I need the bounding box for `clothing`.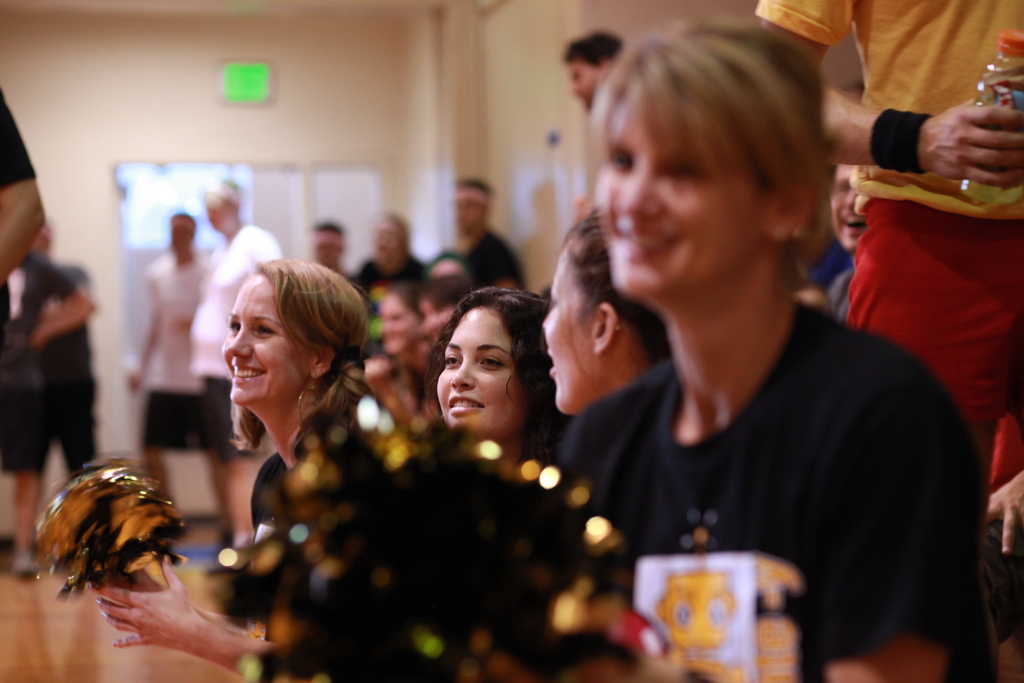
Here it is: <box>38,268,100,482</box>.
